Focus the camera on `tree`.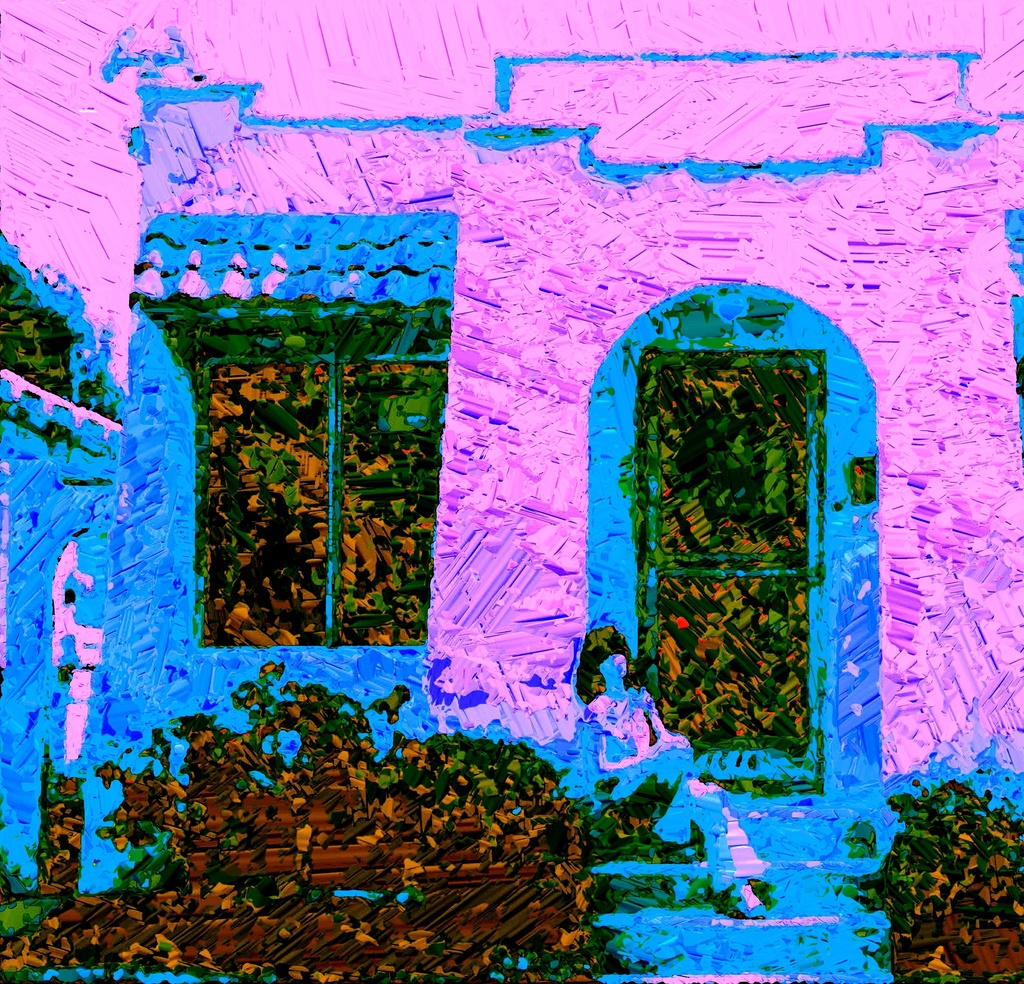
Focus region: <box>874,754,1023,955</box>.
